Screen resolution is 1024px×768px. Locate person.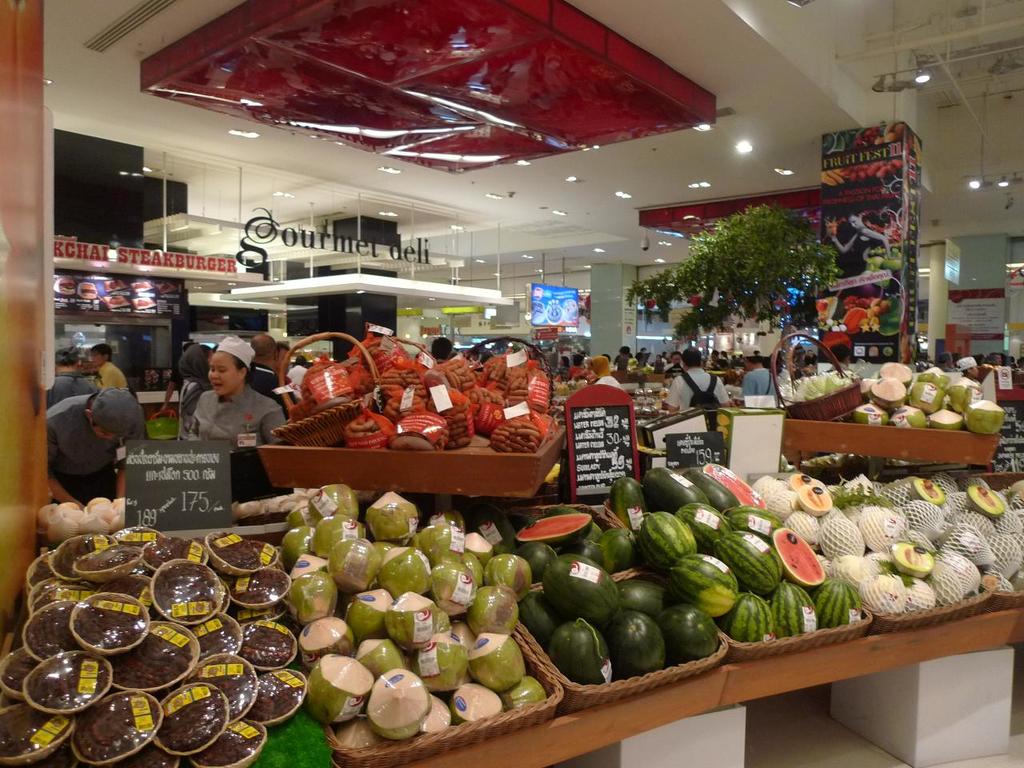
l=659, t=349, r=726, b=409.
